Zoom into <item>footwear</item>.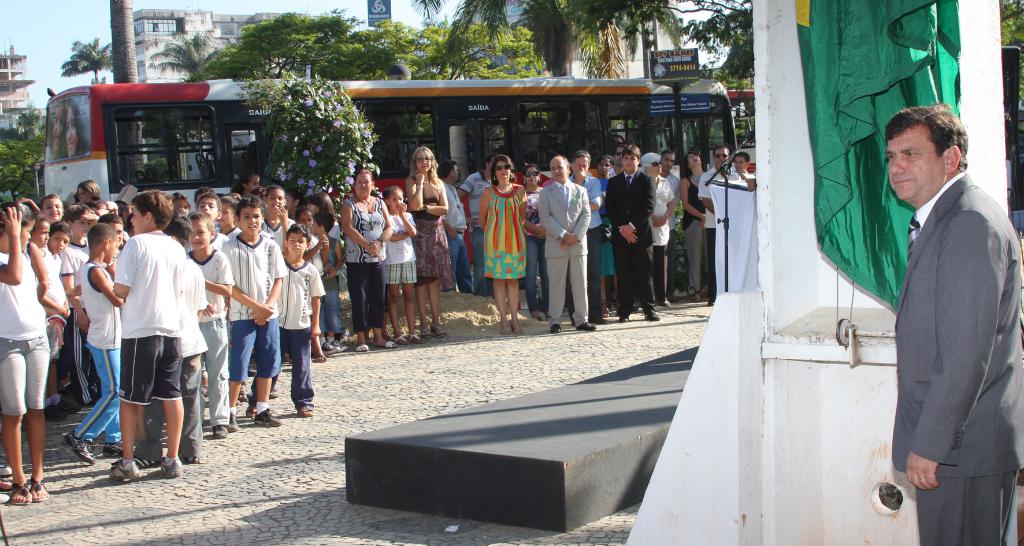
Zoom target: bbox=(300, 408, 312, 417).
